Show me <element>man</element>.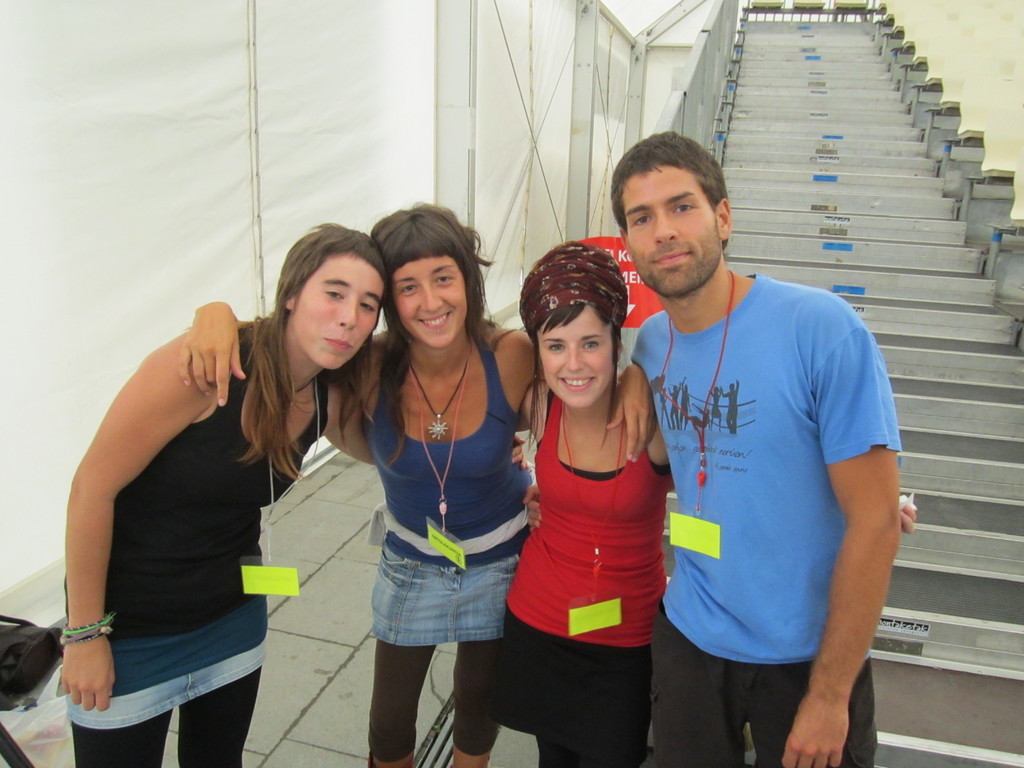
<element>man</element> is here: detection(612, 118, 900, 767).
